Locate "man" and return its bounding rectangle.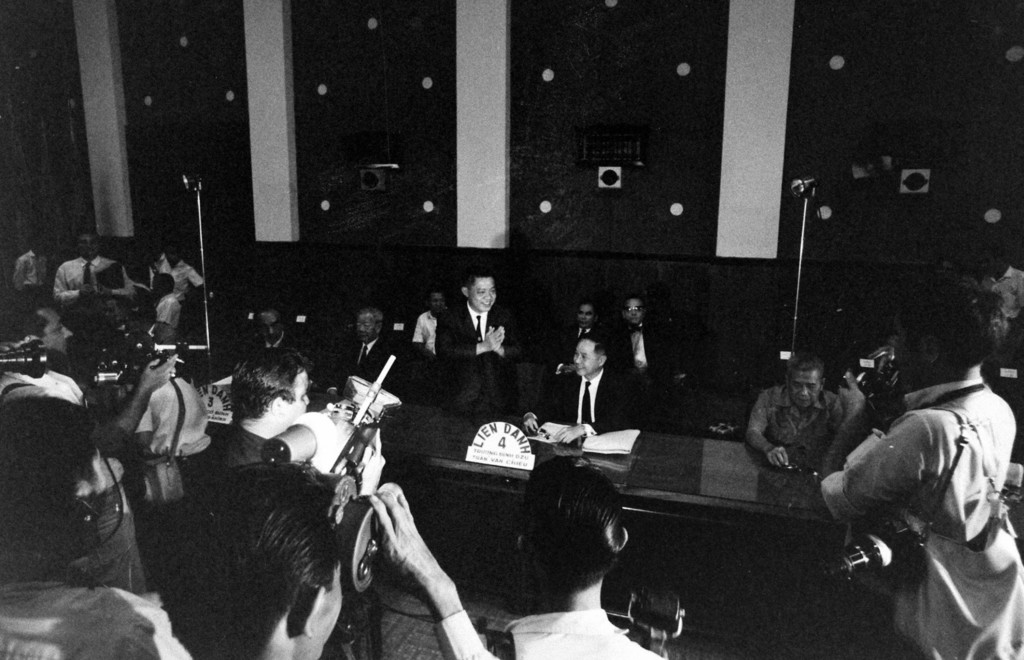
crop(972, 247, 1021, 438).
